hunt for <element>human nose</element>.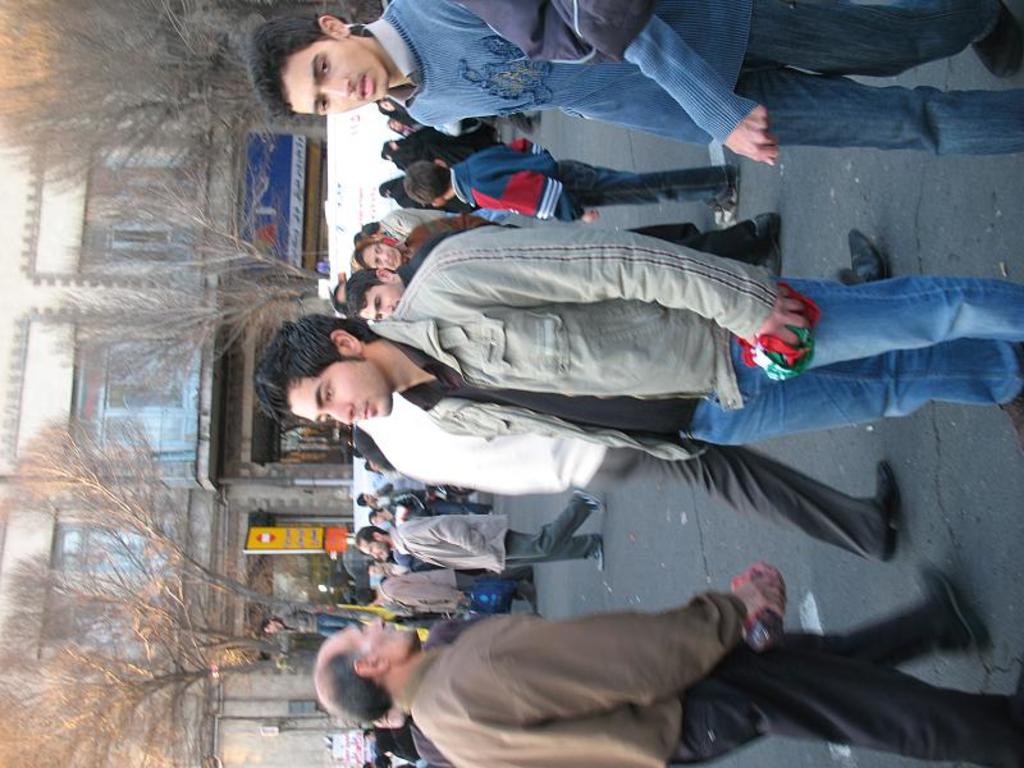
Hunted down at box(369, 616, 381, 626).
